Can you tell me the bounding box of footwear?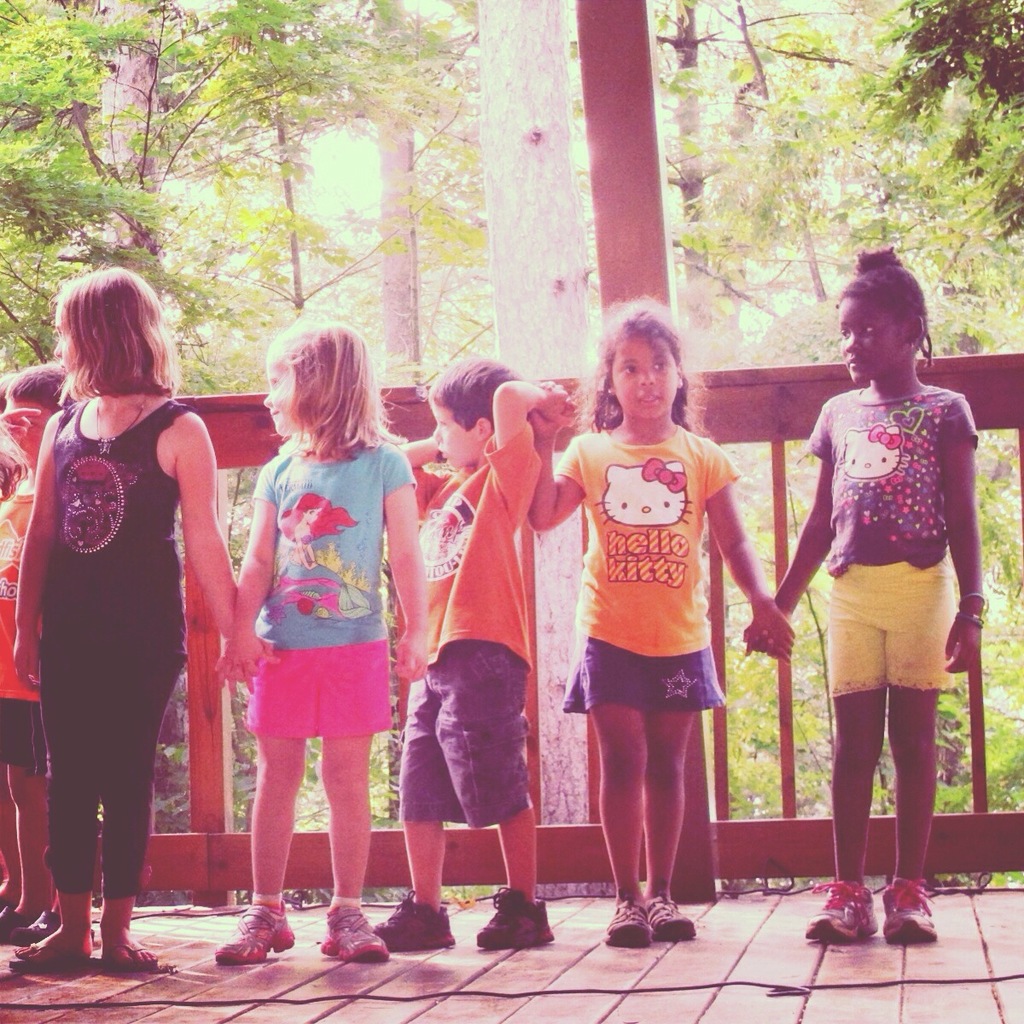
box=[801, 879, 870, 940].
